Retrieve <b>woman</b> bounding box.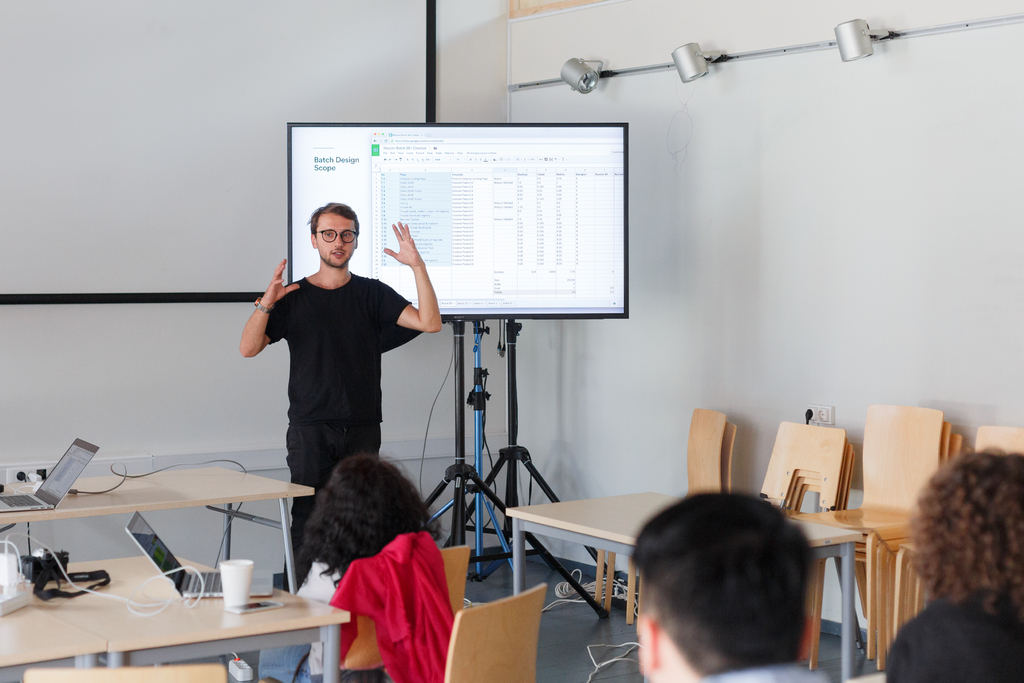
Bounding box: pyautogui.locateOnScreen(883, 422, 1023, 668).
